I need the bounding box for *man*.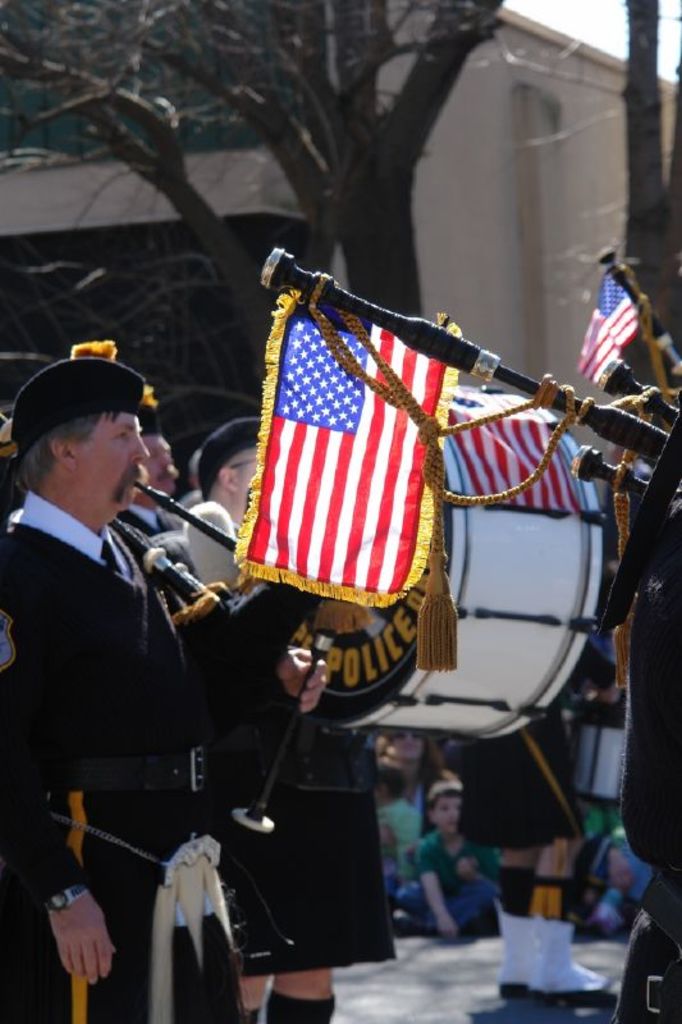
Here it is: <region>6, 351, 297, 1012</region>.
